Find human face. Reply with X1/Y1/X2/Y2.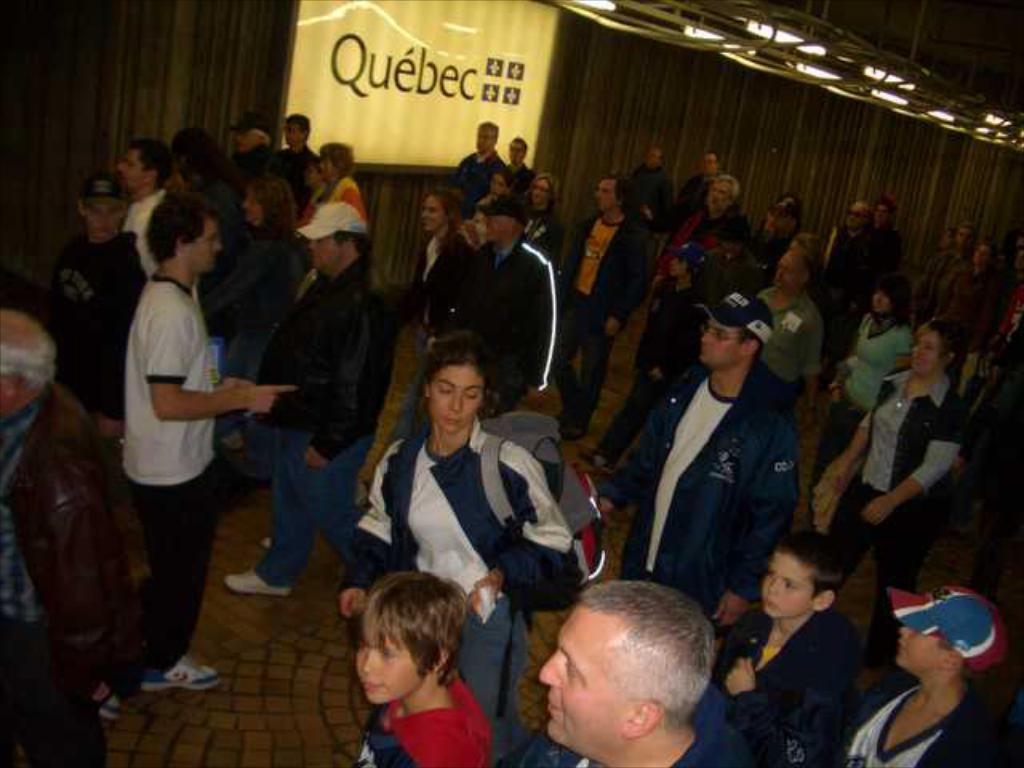
475/126/493/154.
